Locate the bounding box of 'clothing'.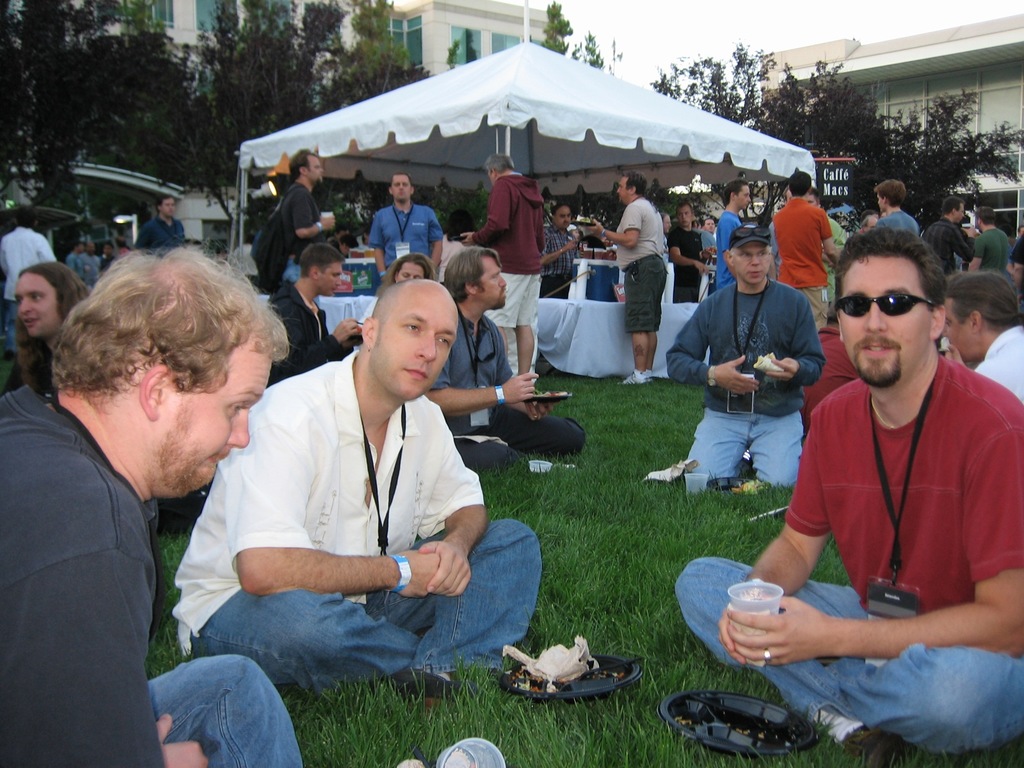
Bounding box: [left=542, top=220, right=582, bottom=298].
